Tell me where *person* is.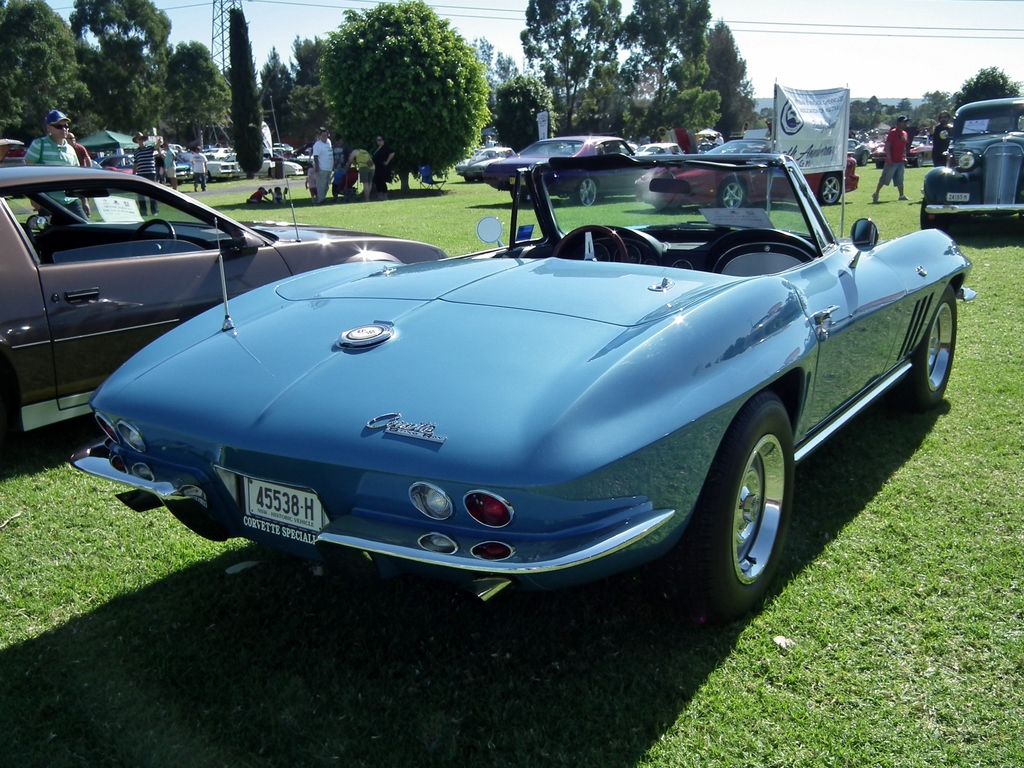
*person* is at 502:150:515:157.
